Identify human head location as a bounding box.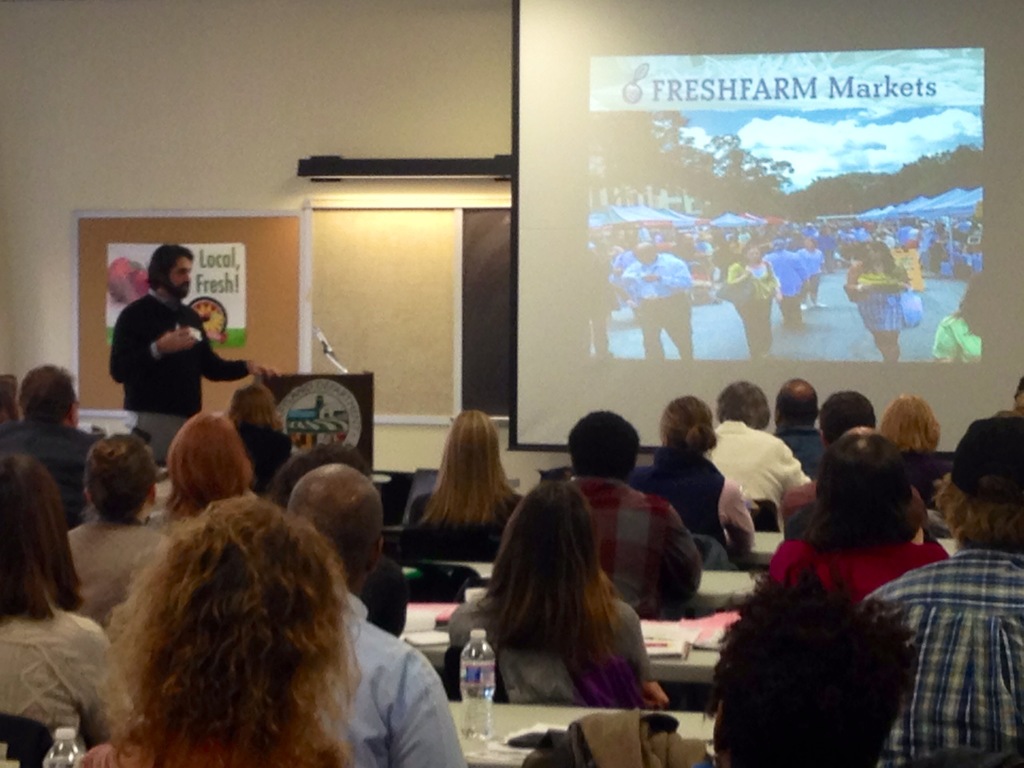
{"x1": 446, "y1": 410, "x2": 499, "y2": 484}.
